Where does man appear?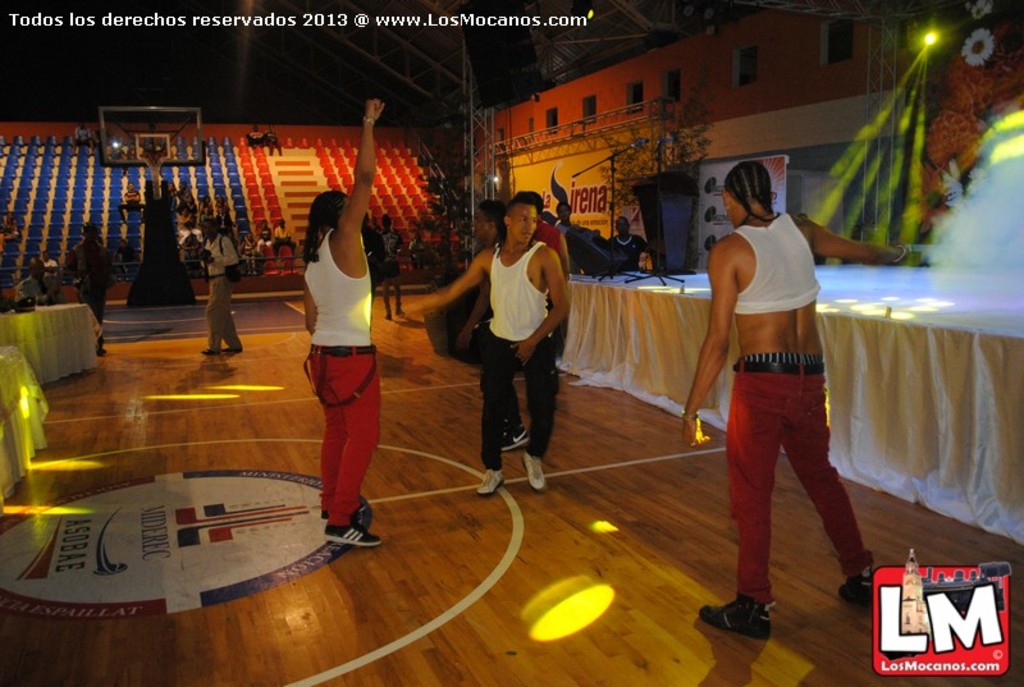
Appears at l=543, t=211, r=554, b=226.
